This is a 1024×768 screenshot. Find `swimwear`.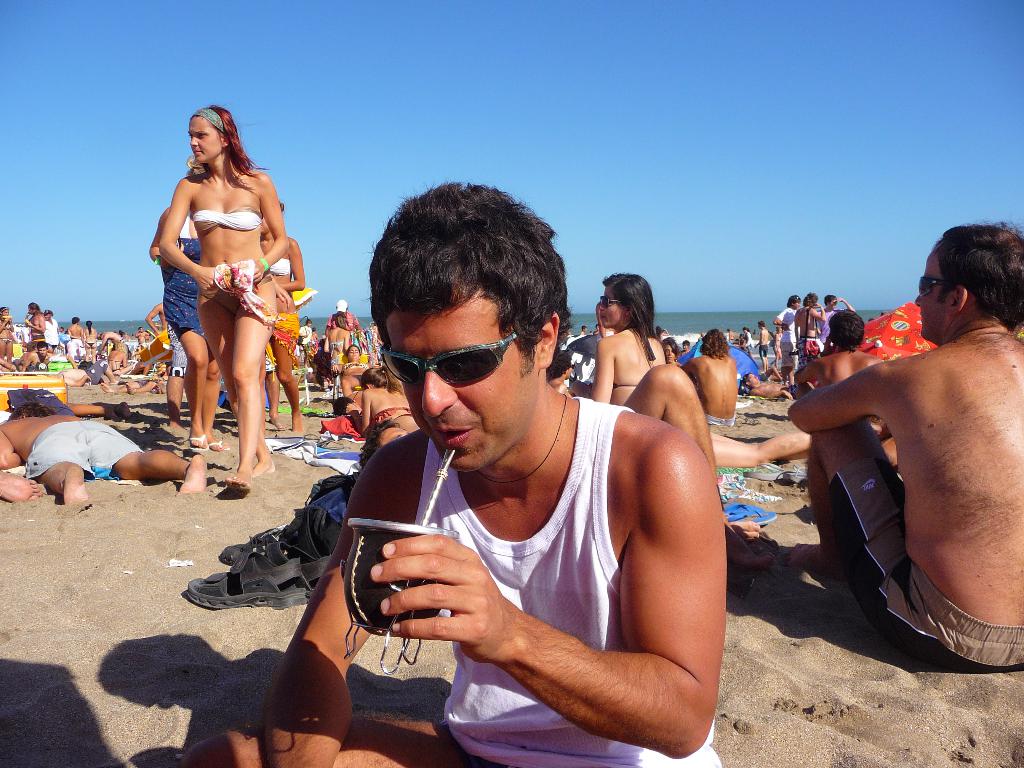
Bounding box: 191 205 263 241.
